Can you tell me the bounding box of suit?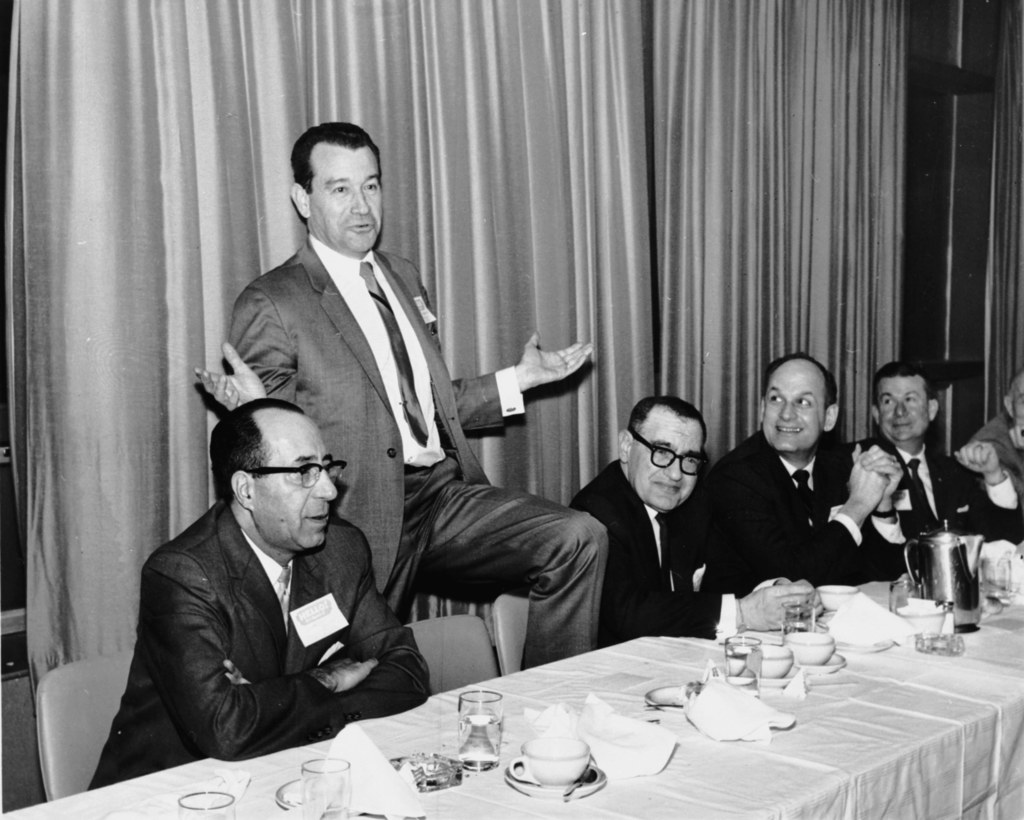
<region>202, 147, 495, 630</region>.
